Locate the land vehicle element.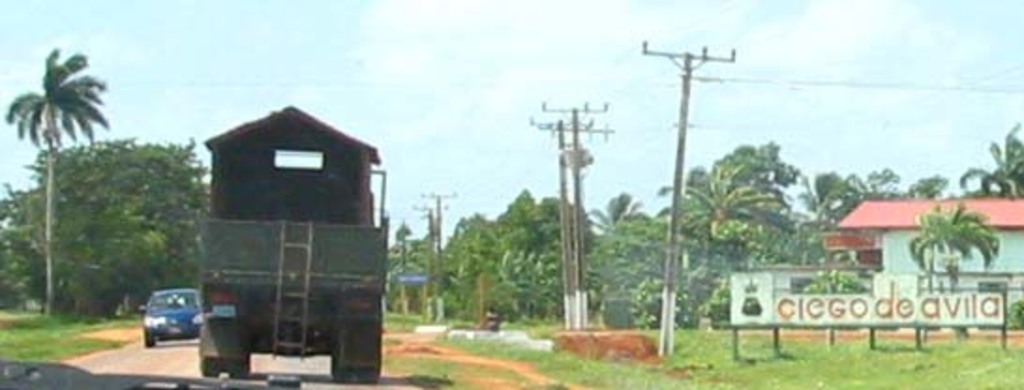
Element bbox: detection(0, 354, 319, 388).
